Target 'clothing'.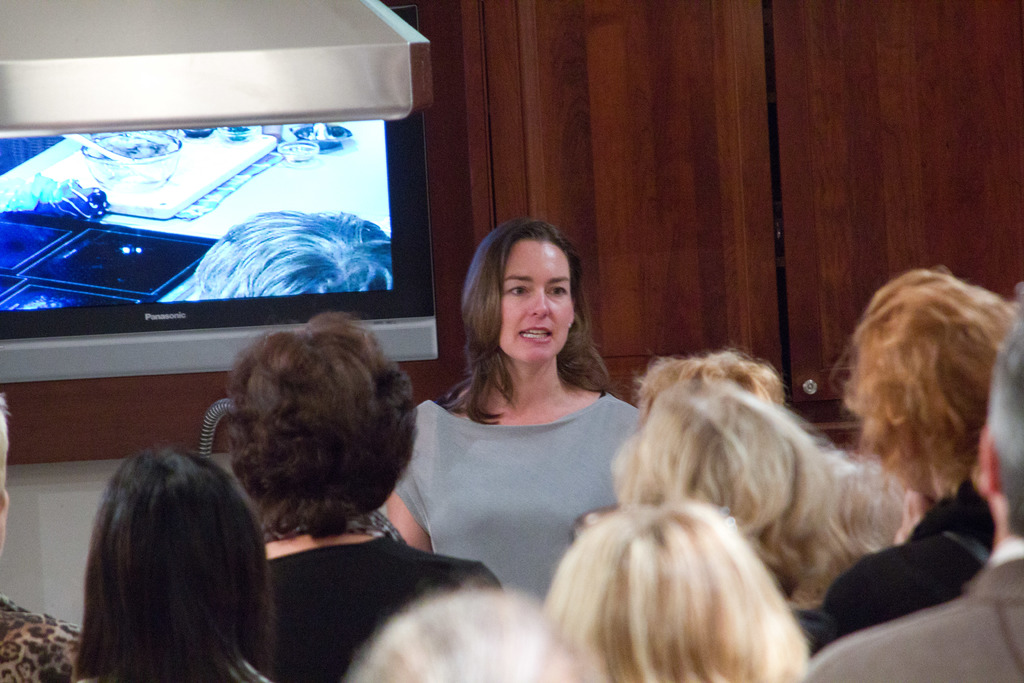
Target region: BBox(264, 528, 497, 682).
